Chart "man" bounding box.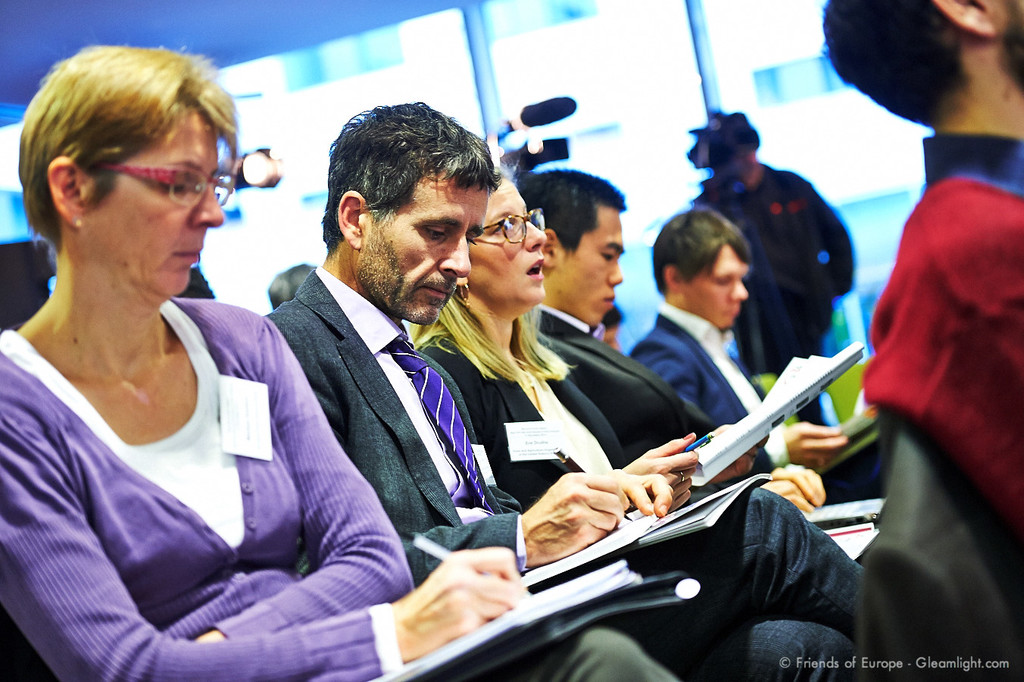
Charted: Rect(813, 0, 1023, 561).
